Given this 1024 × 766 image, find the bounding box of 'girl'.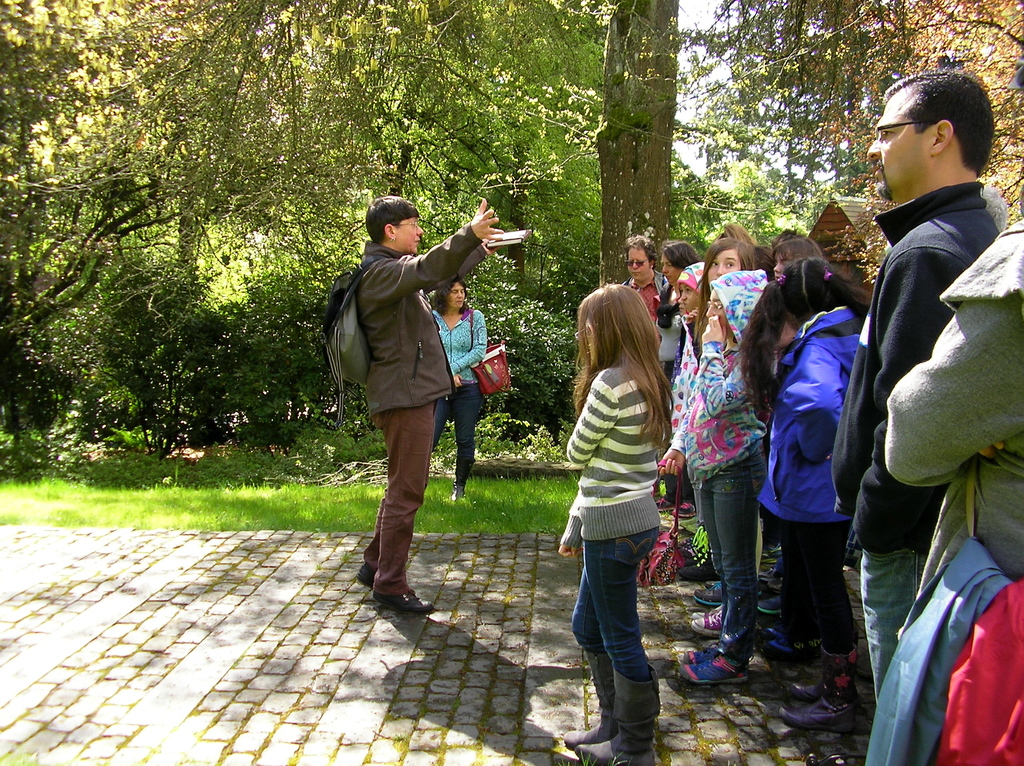
[left=675, top=269, right=781, bottom=683].
